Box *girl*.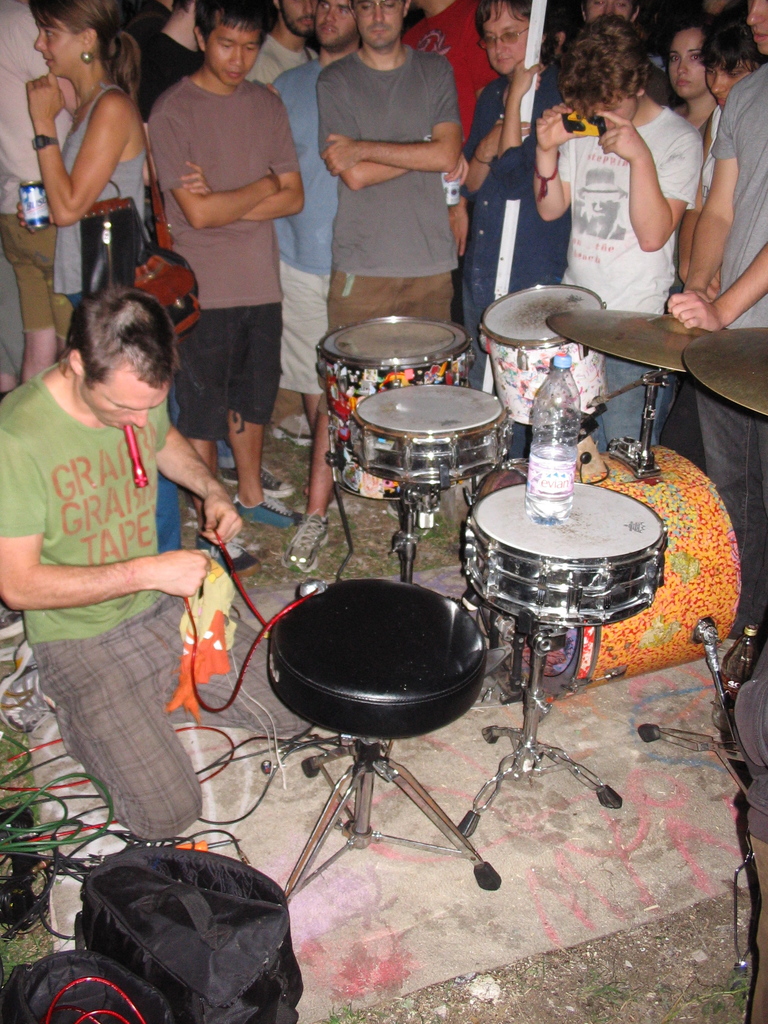
l=665, t=17, r=717, b=138.
